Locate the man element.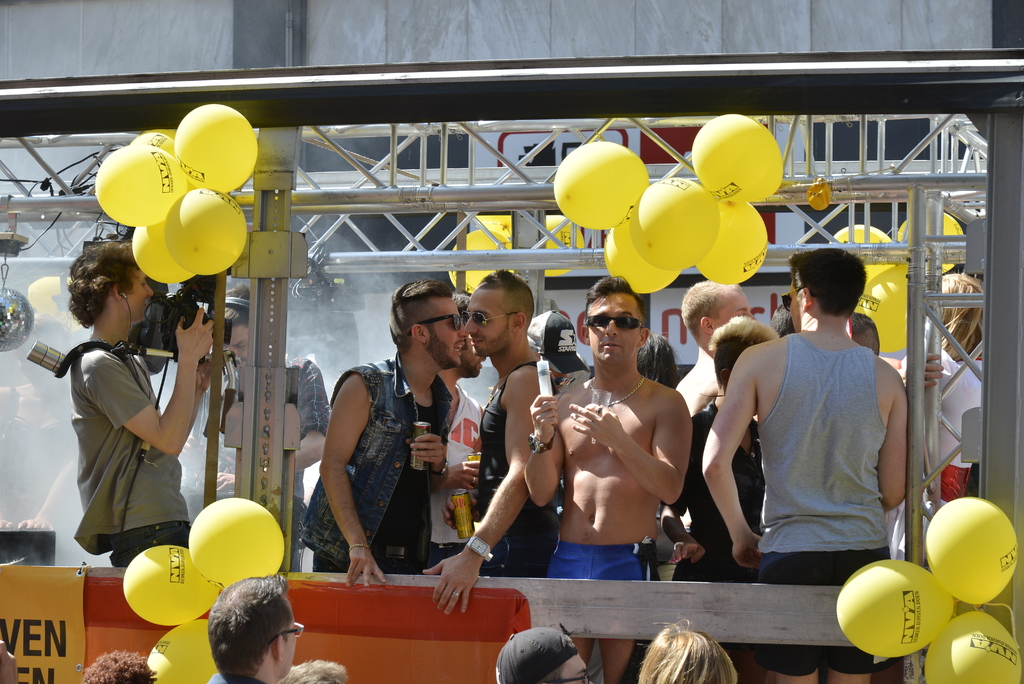
Element bbox: detection(719, 258, 921, 605).
